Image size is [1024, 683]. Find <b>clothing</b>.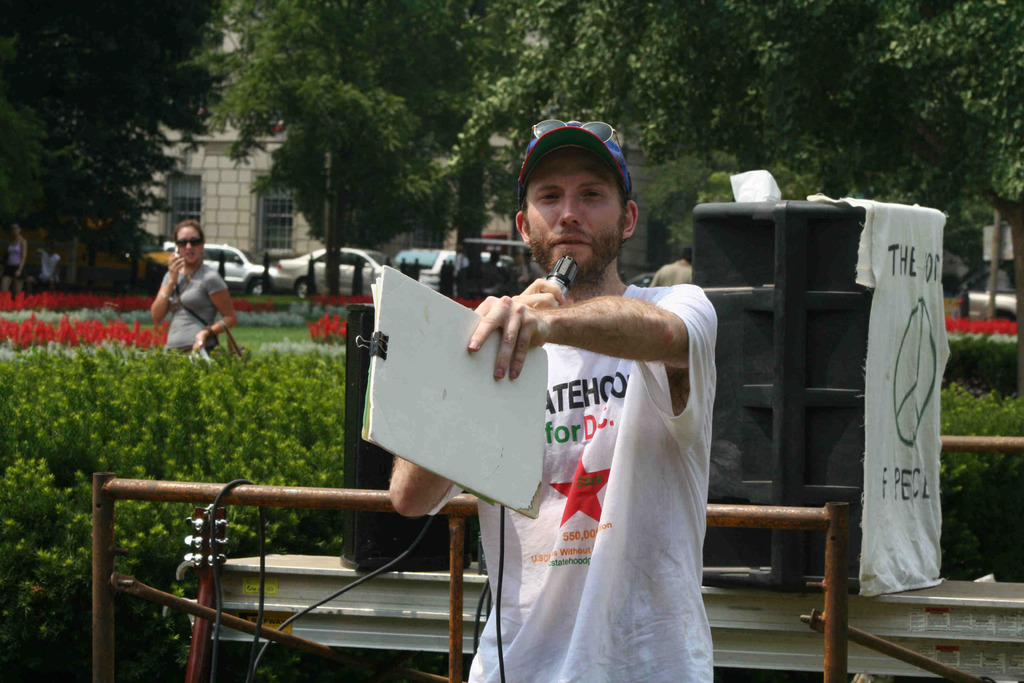
Rect(163, 256, 227, 354).
